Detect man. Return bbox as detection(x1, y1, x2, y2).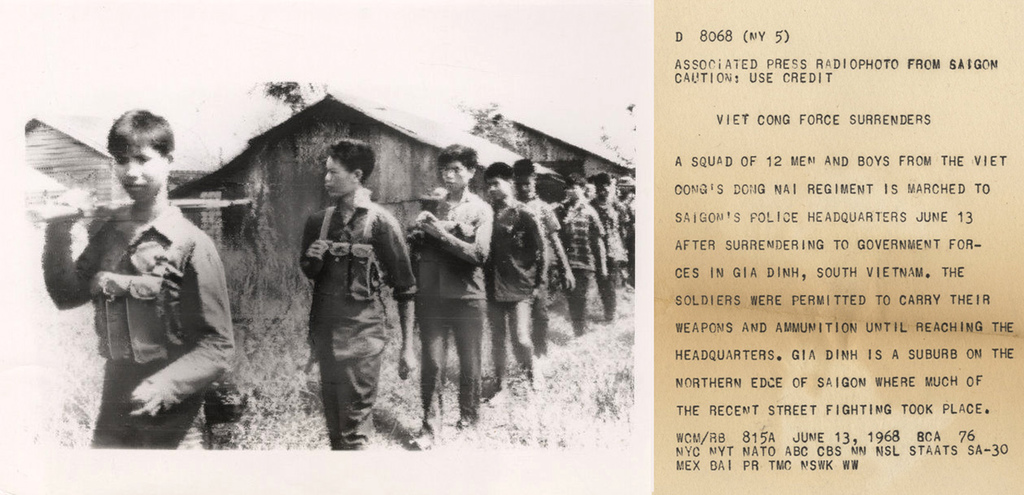
detection(581, 164, 646, 306).
